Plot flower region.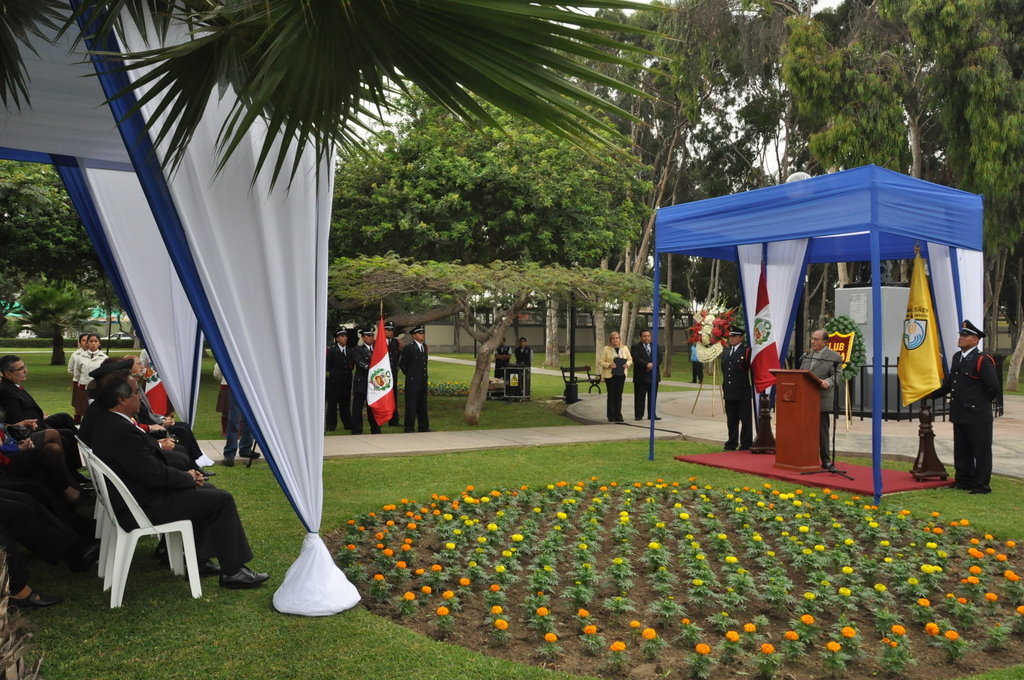
Plotted at (873, 579, 886, 592).
